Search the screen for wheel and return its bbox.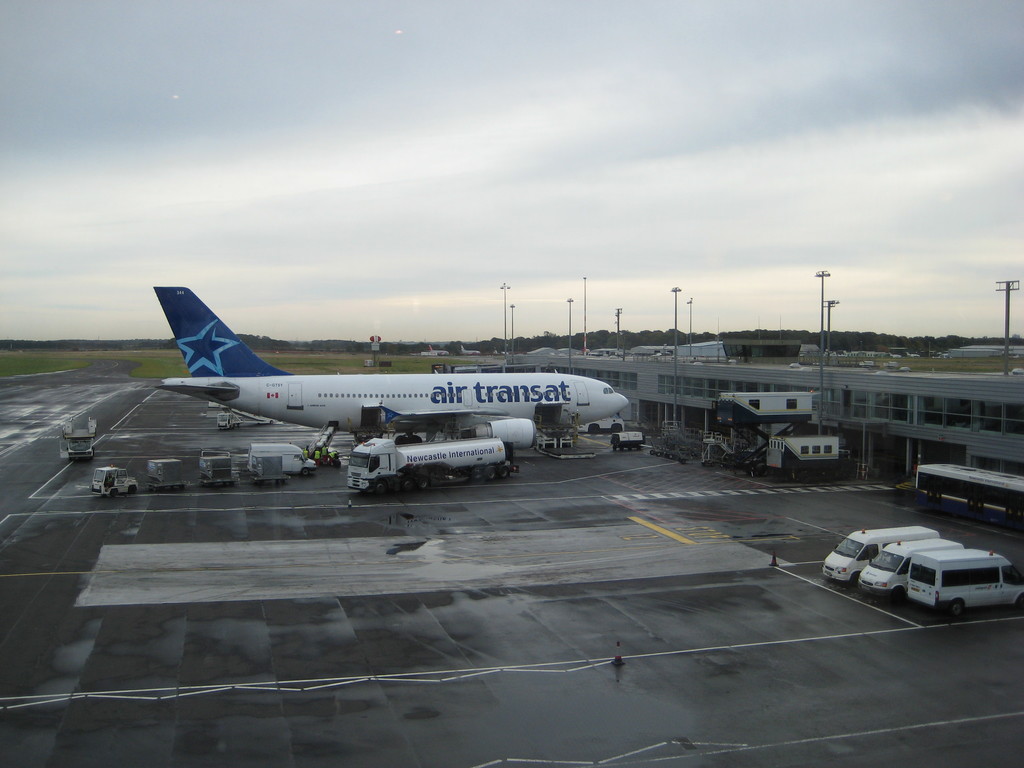
Found: pyautogui.locateOnScreen(323, 455, 329, 467).
